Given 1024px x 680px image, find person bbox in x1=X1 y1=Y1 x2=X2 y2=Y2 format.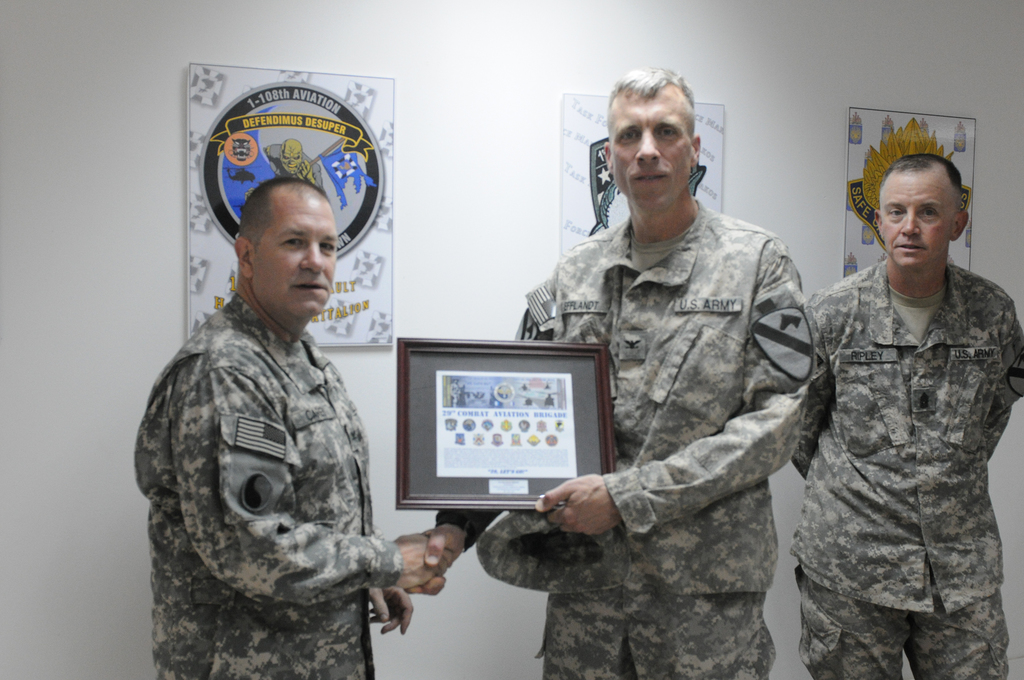
x1=788 y1=154 x2=1023 y2=679.
